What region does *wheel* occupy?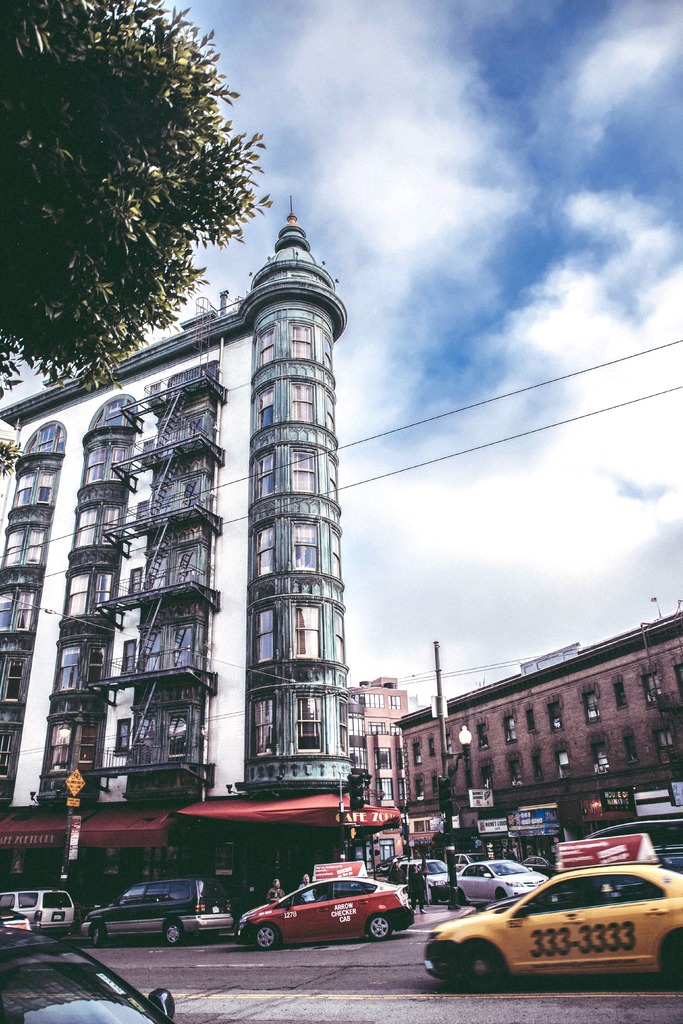
[459,943,506,988].
